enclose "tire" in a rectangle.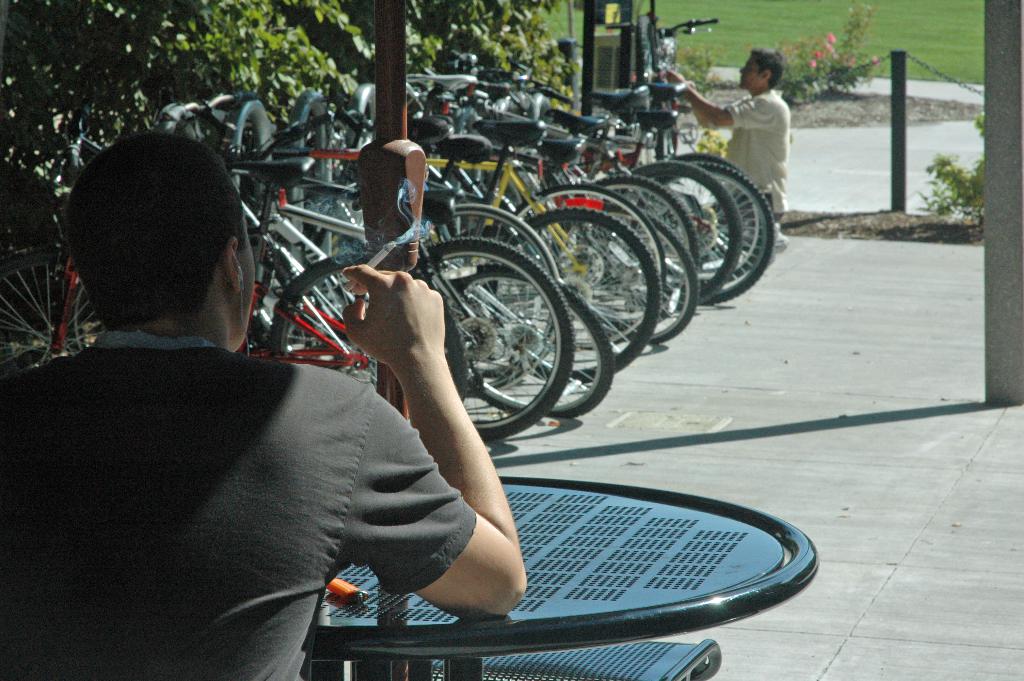
Rect(500, 181, 664, 343).
